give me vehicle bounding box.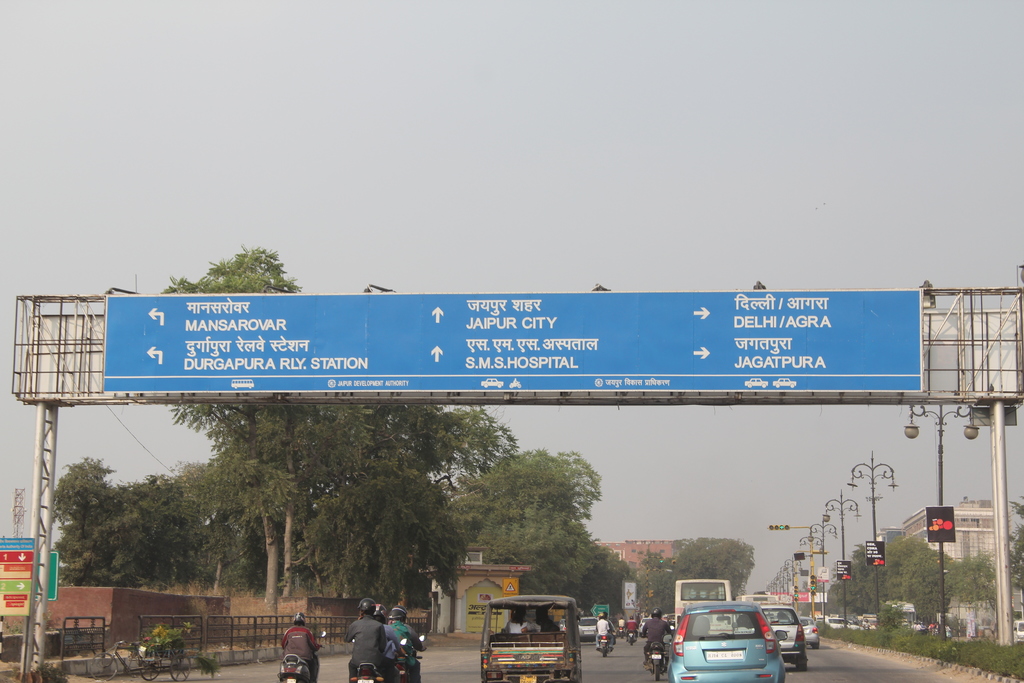
81, 635, 193, 682.
